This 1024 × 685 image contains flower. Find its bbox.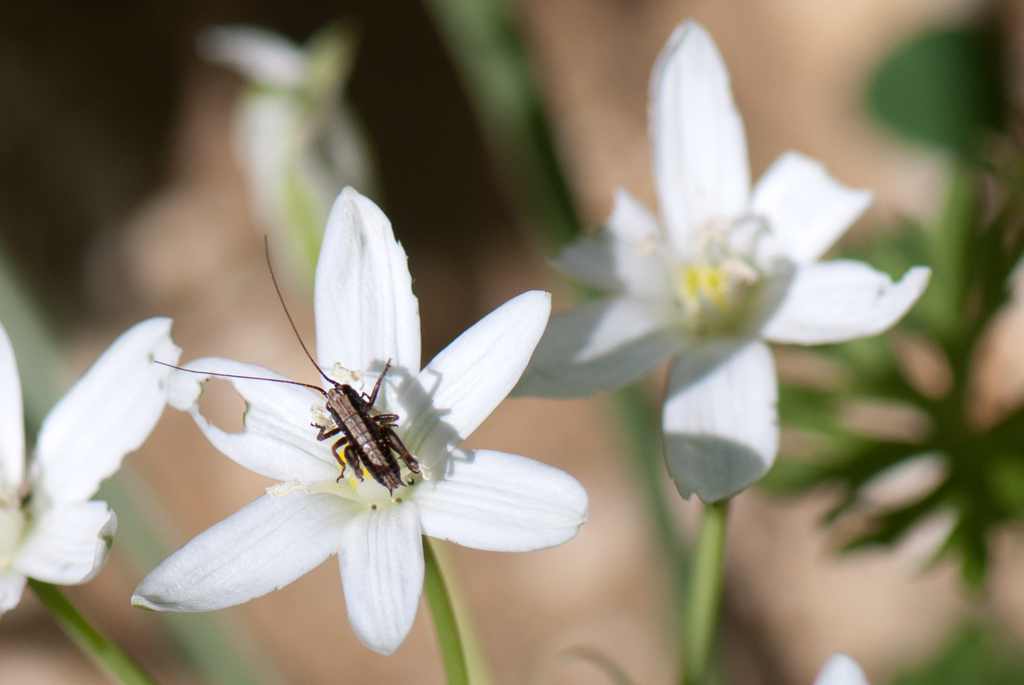
l=503, t=13, r=937, b=504.
